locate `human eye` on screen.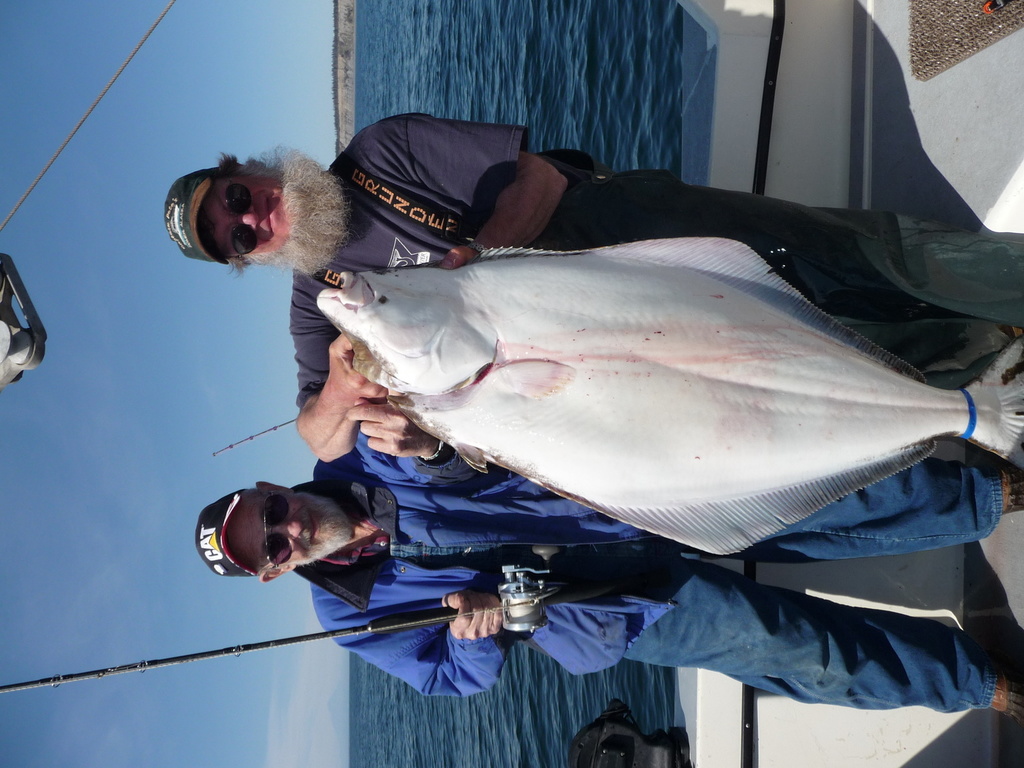
On screen at [266,497,283,521].
